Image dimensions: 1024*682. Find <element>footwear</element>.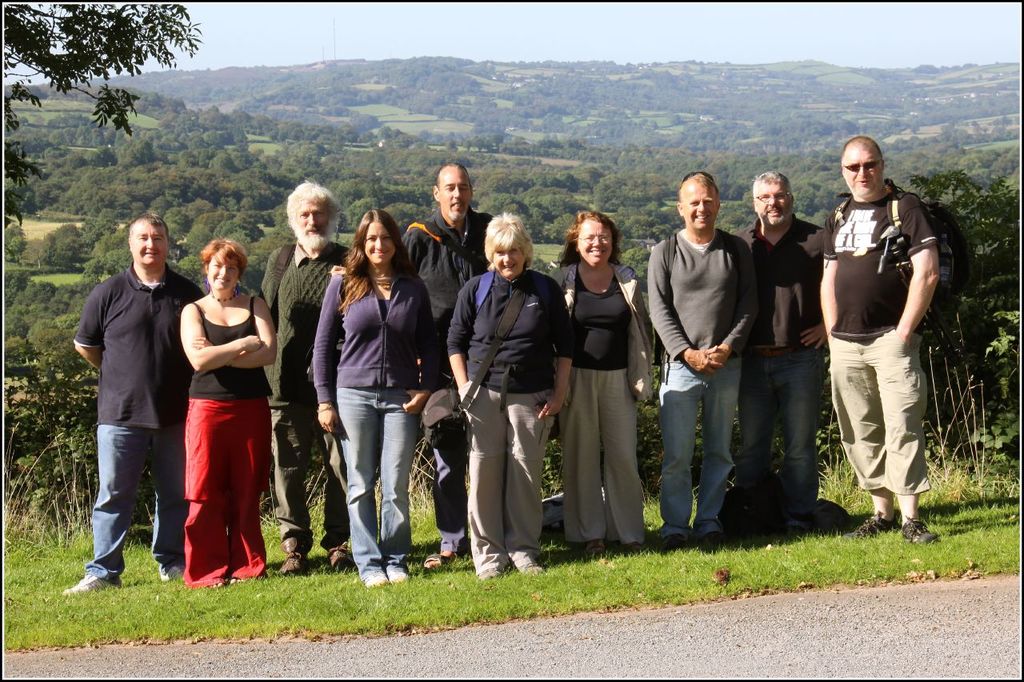
x1=617 y1=536 x2=650 y2=562.
